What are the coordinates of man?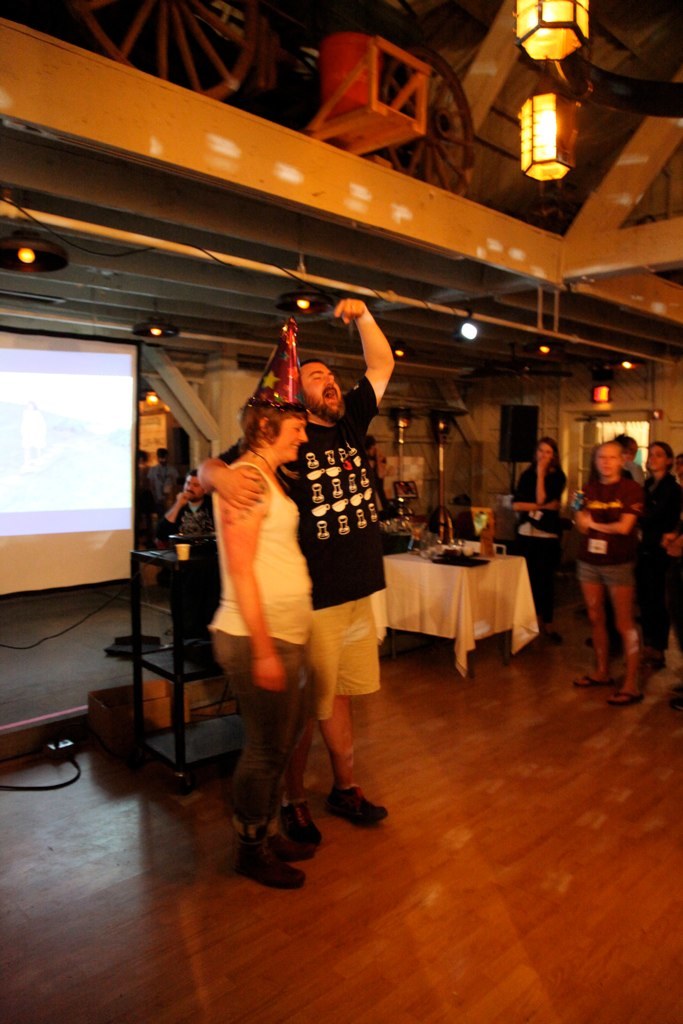
BBox(178, 297, 404, 862).
